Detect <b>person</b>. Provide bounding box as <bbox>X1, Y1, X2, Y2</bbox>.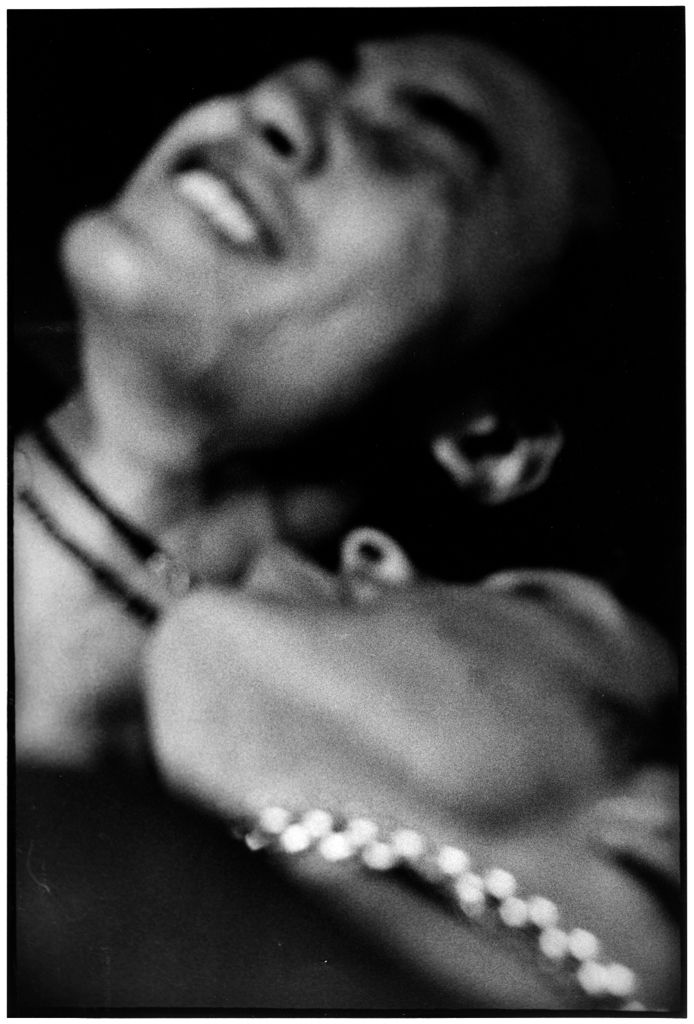
<bbox>11, 29, 677, 907</bbox>.
